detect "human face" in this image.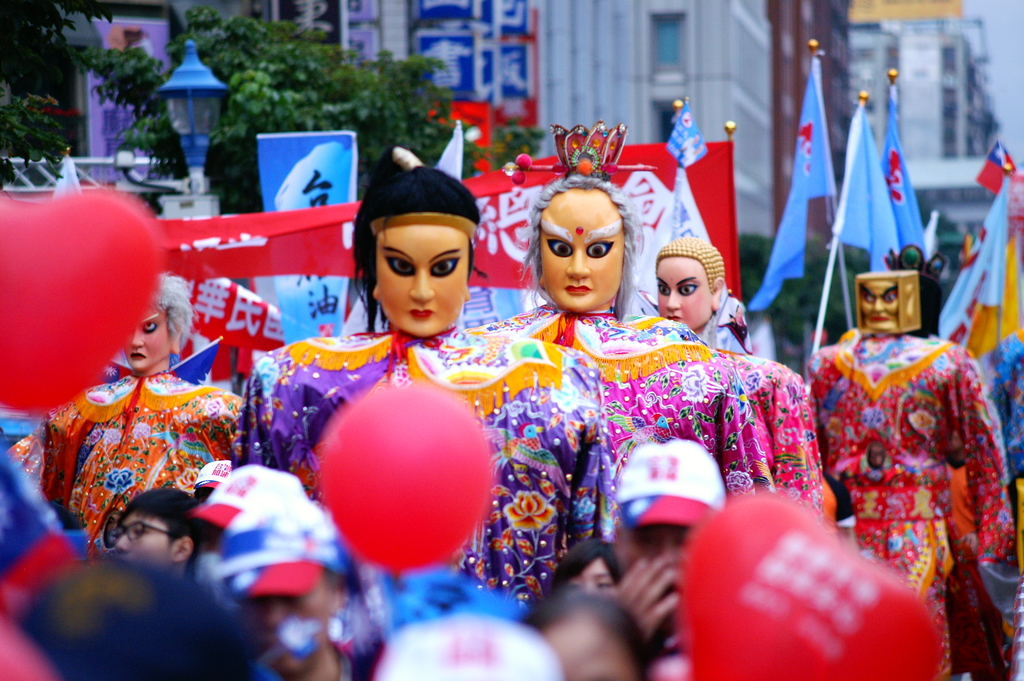
Detection: 122, 307, 170, 372.
